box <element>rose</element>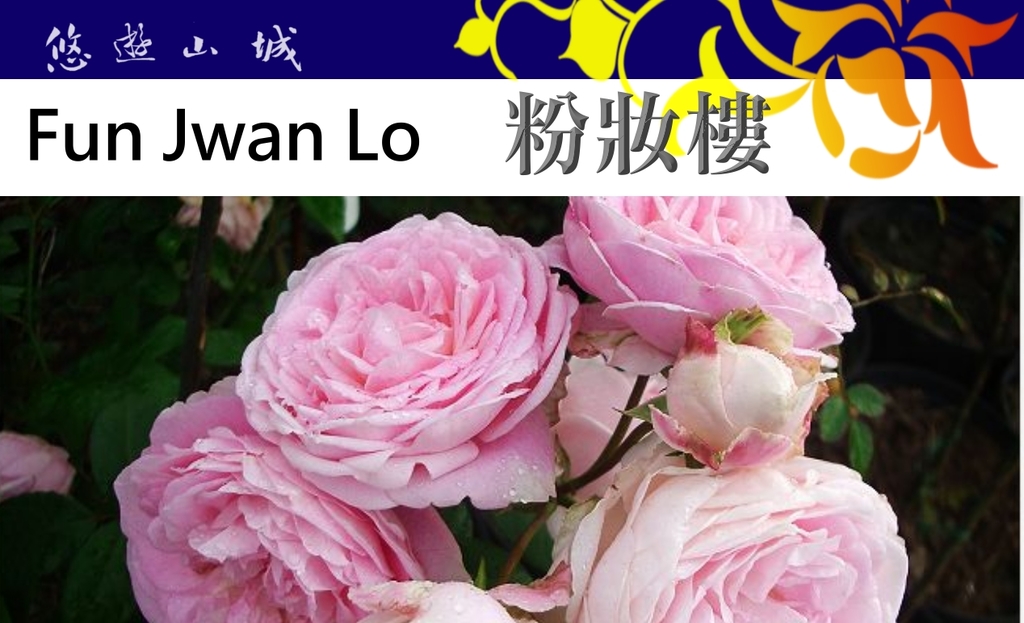
crop(183, 194, 274, 256)
